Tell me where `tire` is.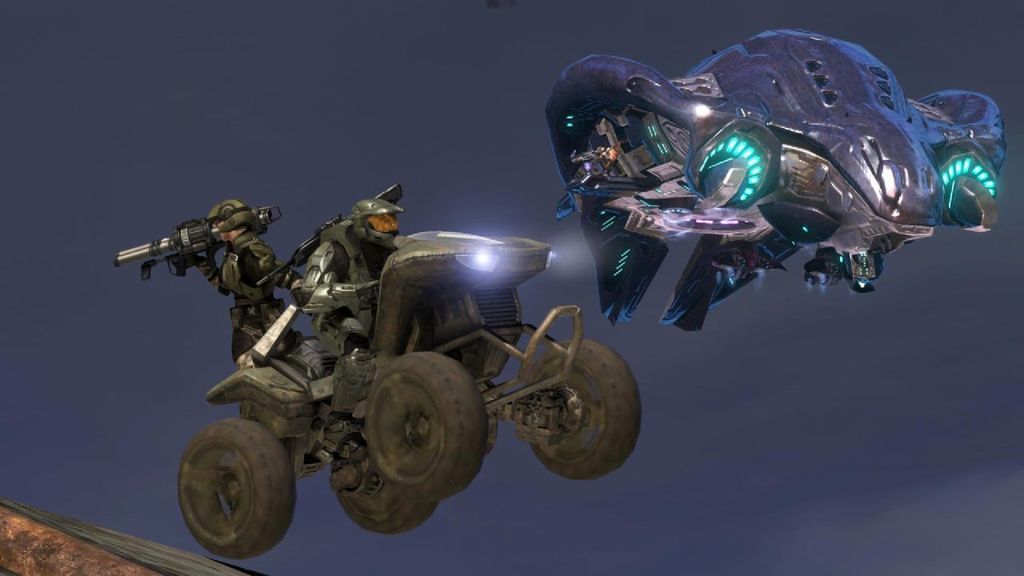
`tire` is at <bbox>335, 428, 435, 535</bbox>.
